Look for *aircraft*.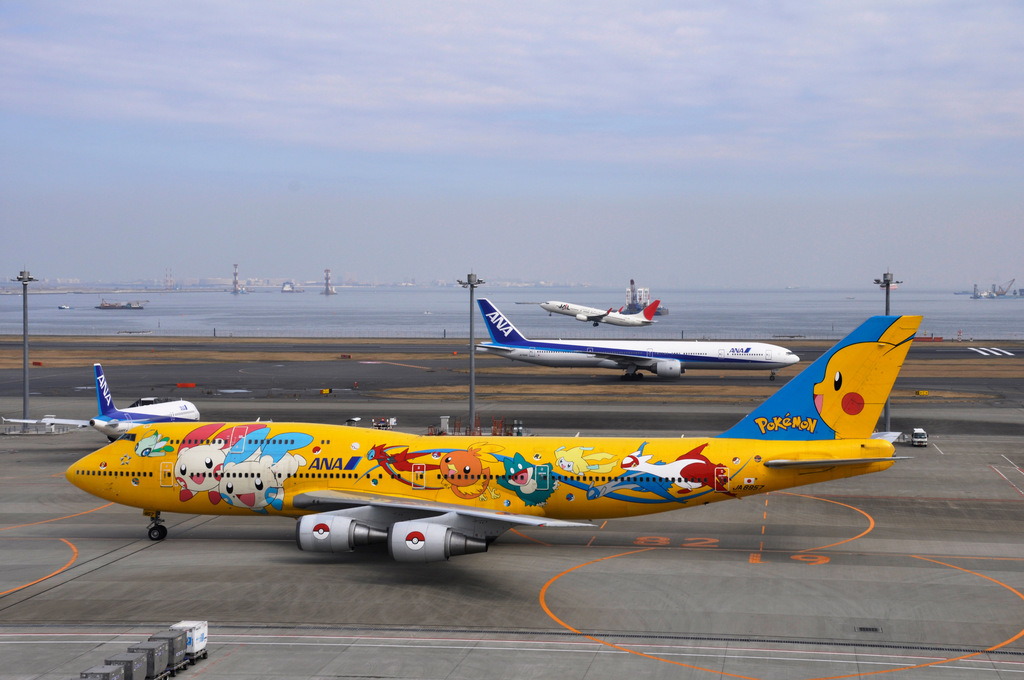
Found: 65,316,919,562.
